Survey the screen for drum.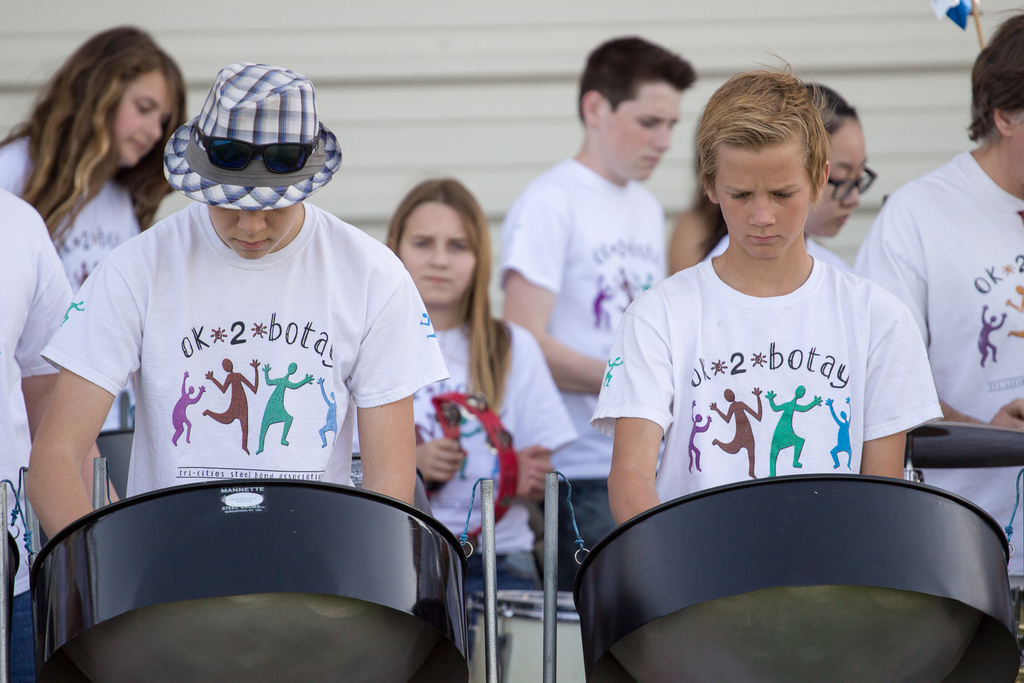
Survey found: x1=572 y1=473 x2=1013 y2=682.
